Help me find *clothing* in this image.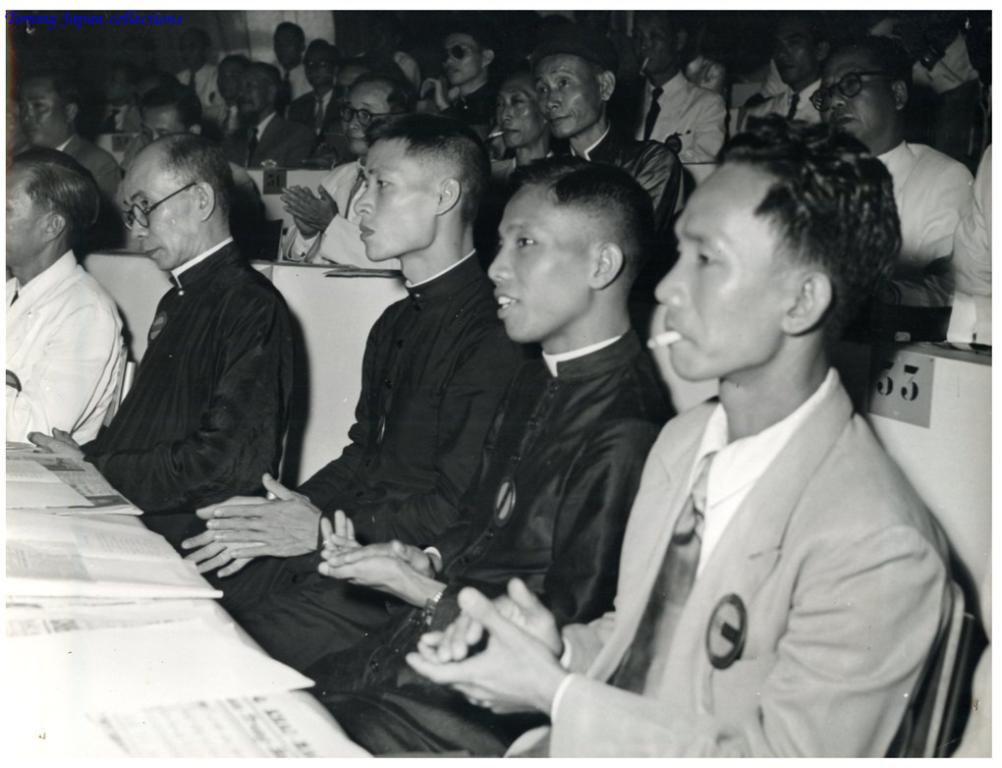
Found it: {"left": 869, "top": 13, "right": 987, "bottom": 107}.
